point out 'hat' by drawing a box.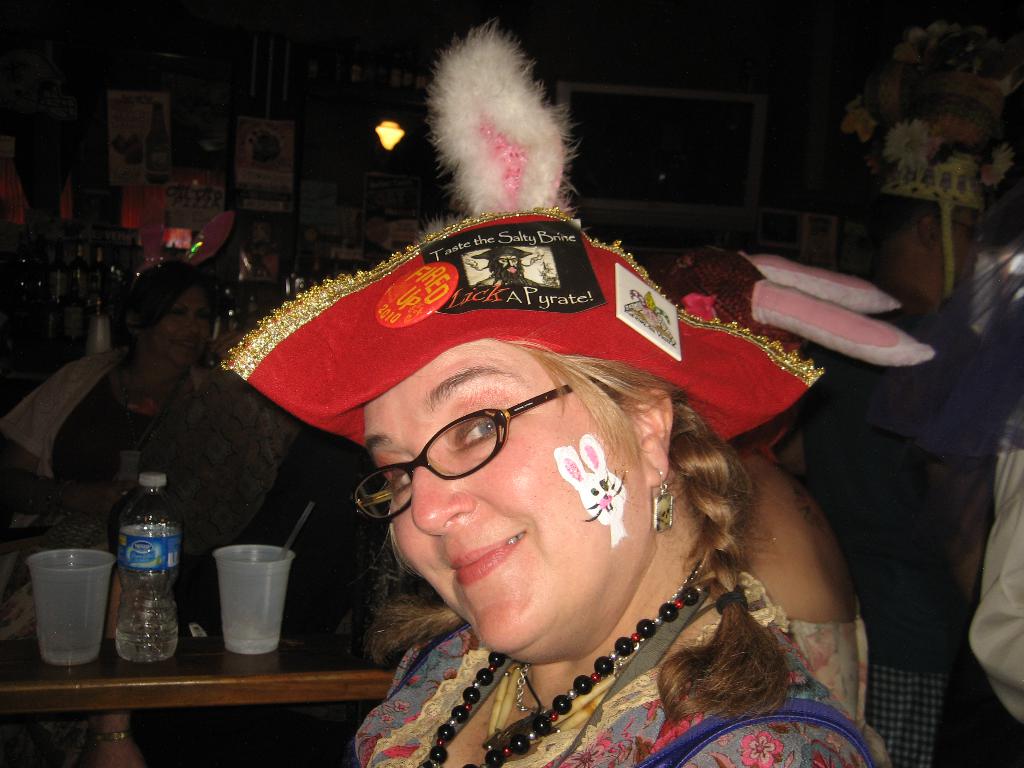
218, 13, 939, 445.
